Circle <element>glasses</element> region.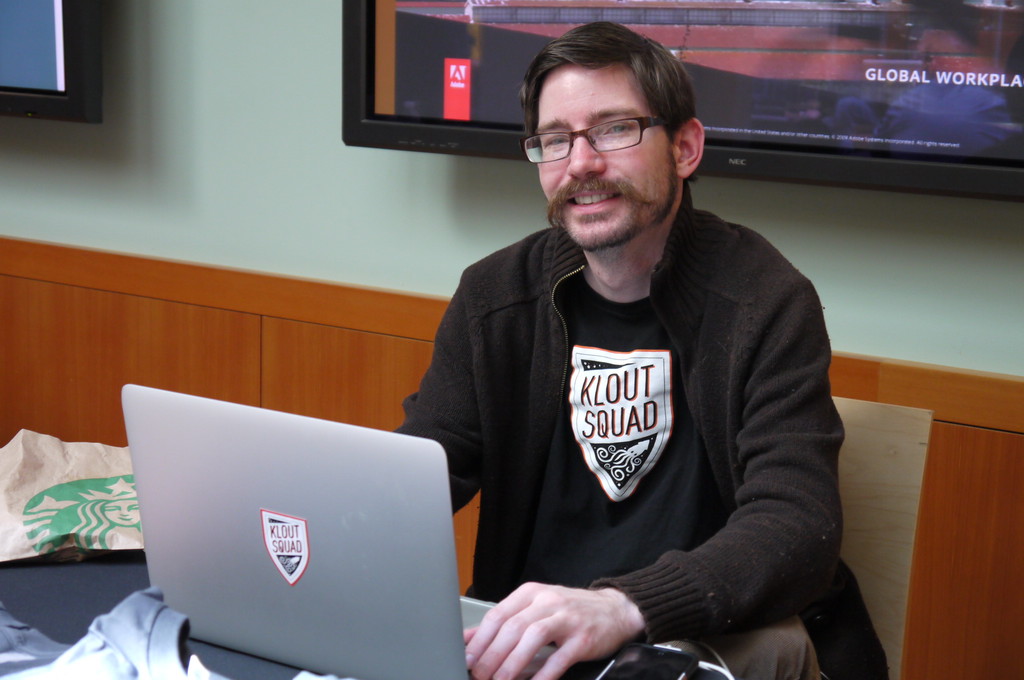
Region: pyautogui.locateOnScreen(522, 110, 669, 166).
